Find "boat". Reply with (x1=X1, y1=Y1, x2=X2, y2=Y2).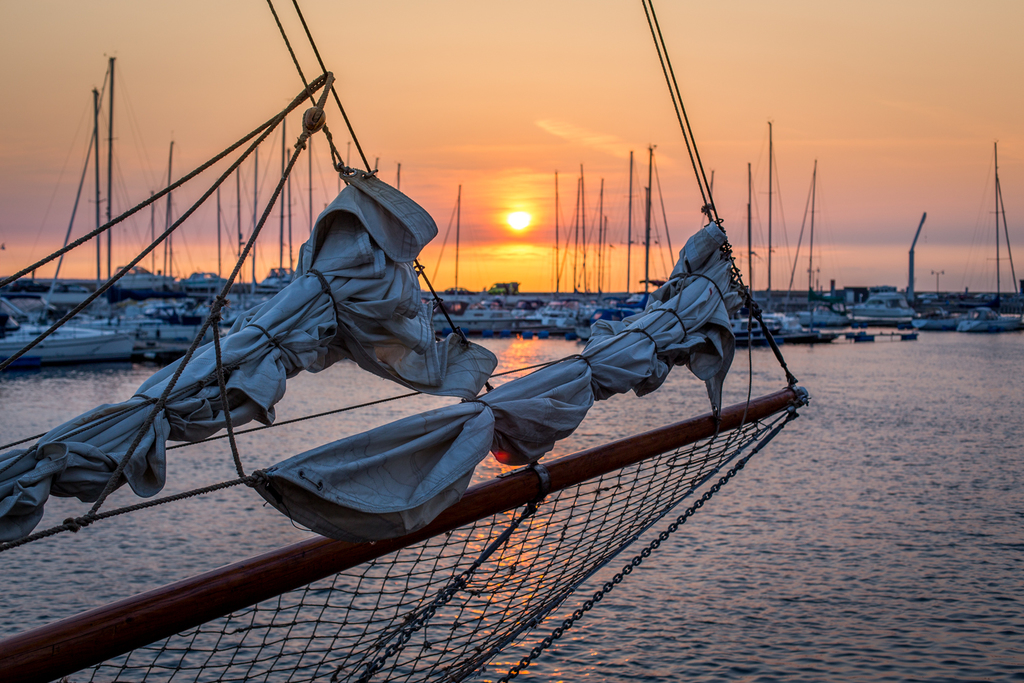
(x1=74, y1=299, x2=222, y2=359).
